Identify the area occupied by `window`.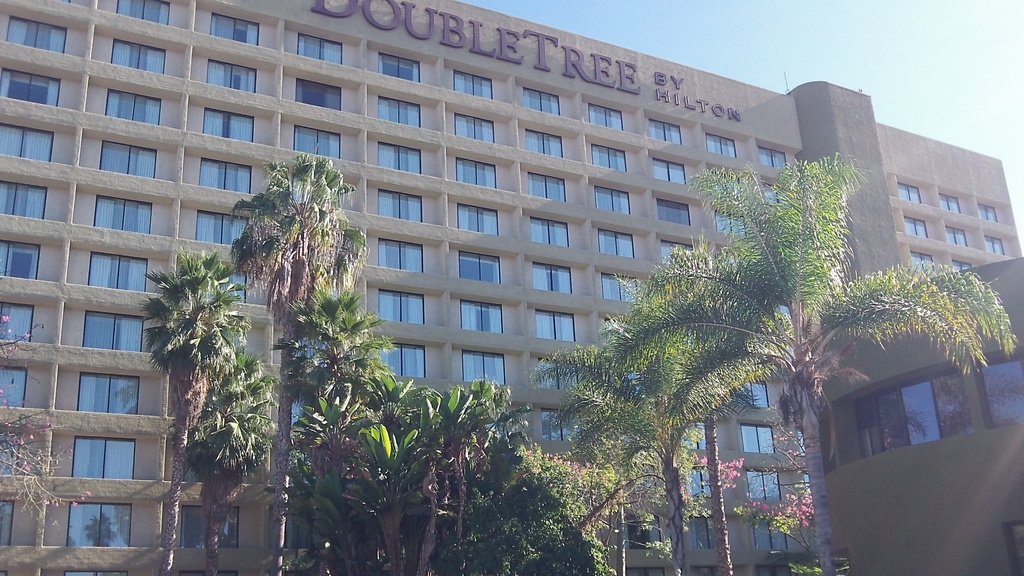
Area: [529, 220, 572, 251].
